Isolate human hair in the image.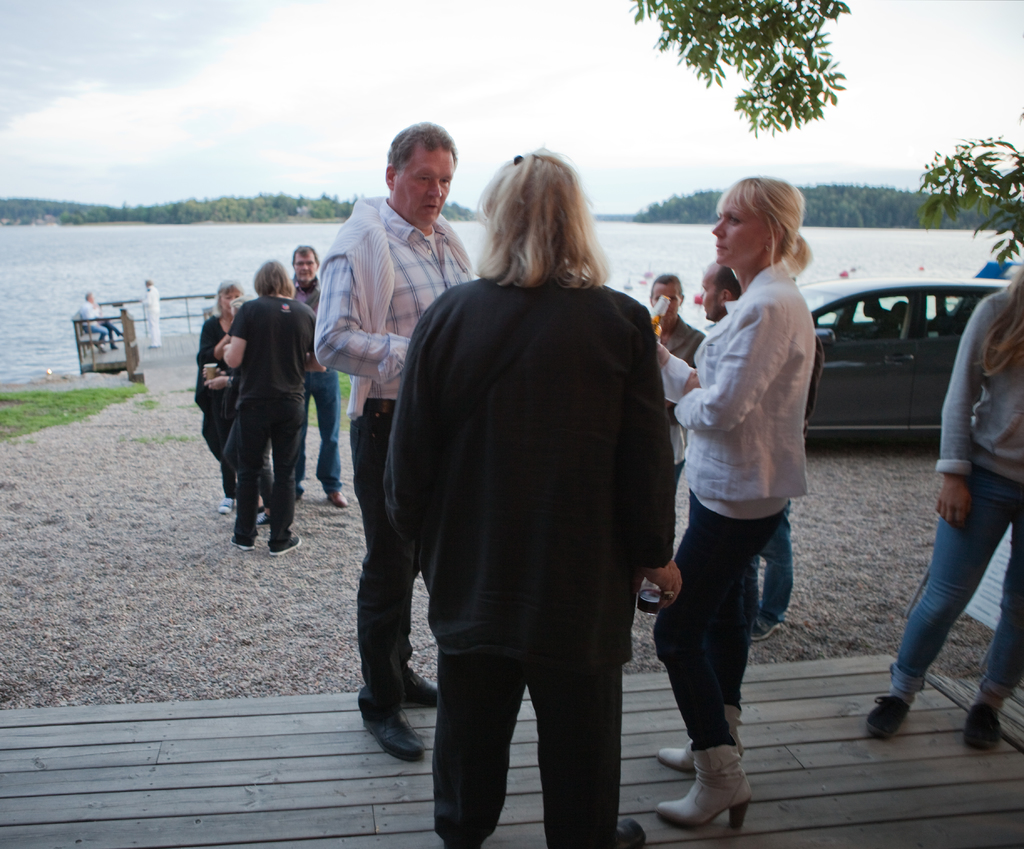
Isolated region: locate(294, 249, 318, 266).
